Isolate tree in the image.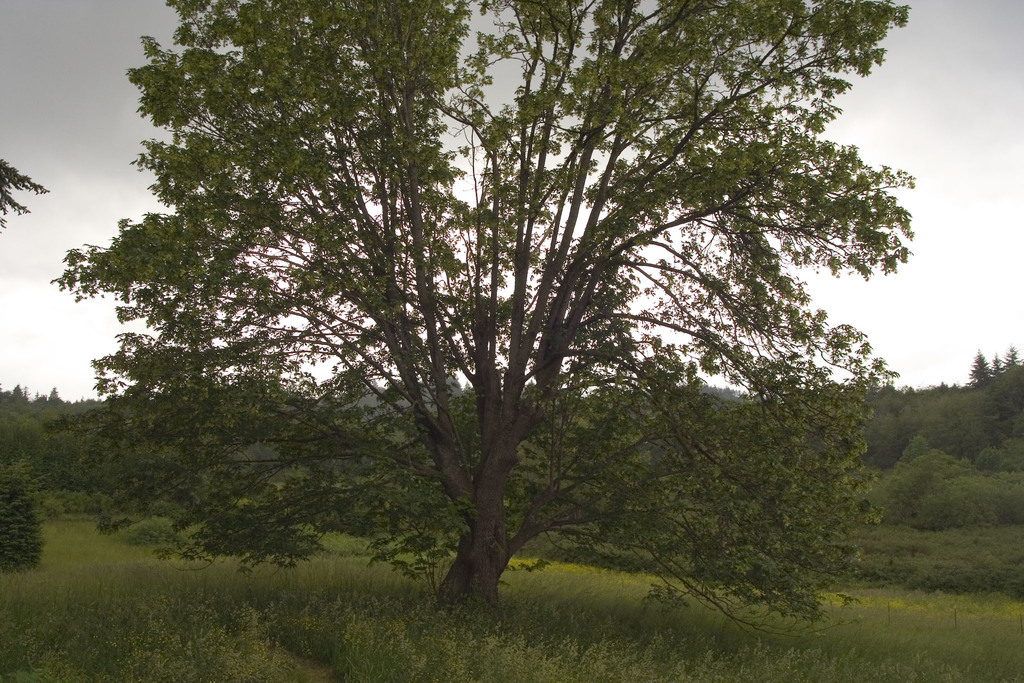
Isolated region: pyautogui.locateOnScreen(997, 340, 1016, 367).
